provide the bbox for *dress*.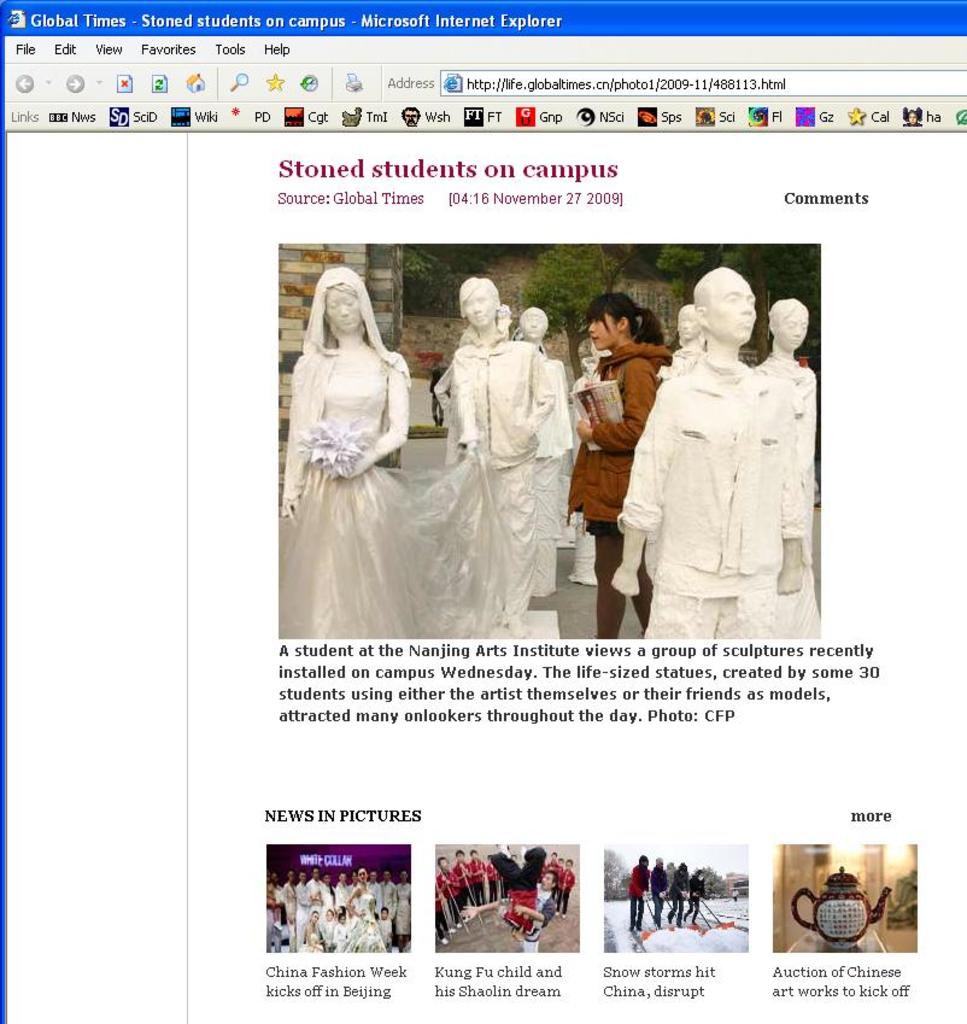
Rect(277, 350, 502, 639).
